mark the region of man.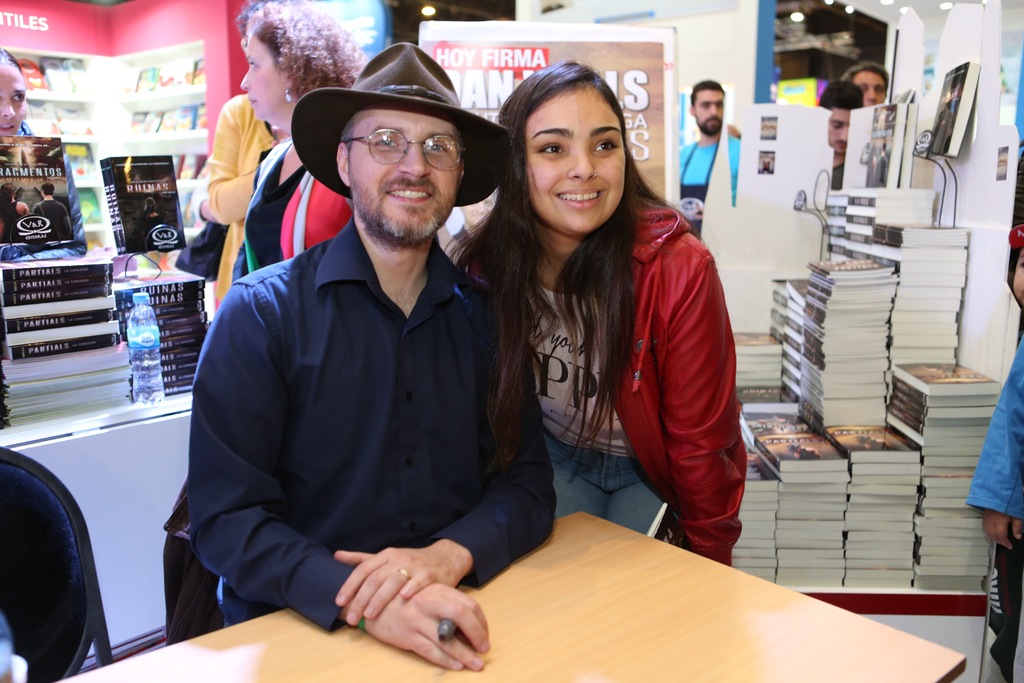
Region: <box>172,35,563,656</box>.
